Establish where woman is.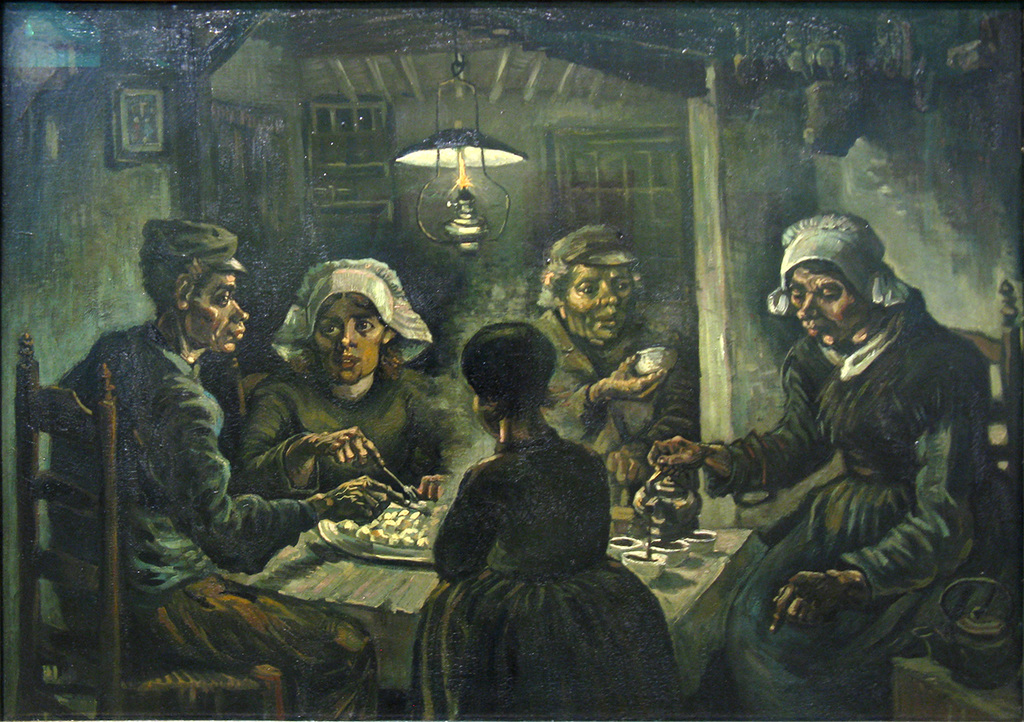
Established at 646/213/1009/721.
